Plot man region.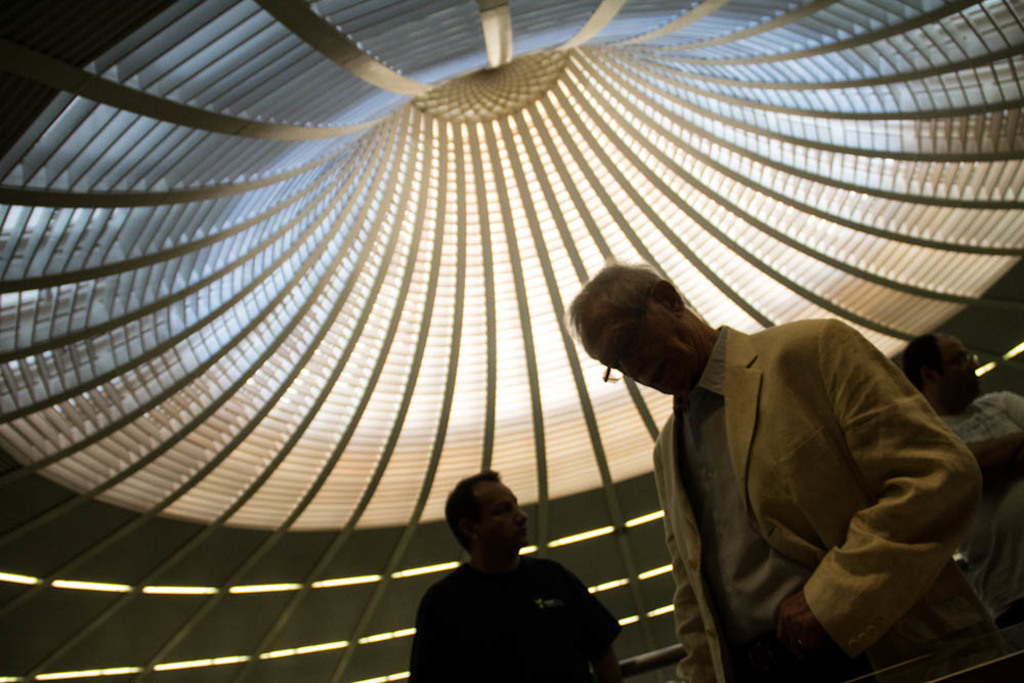
Plotted at bbox=[561, 258, 976, 682].
